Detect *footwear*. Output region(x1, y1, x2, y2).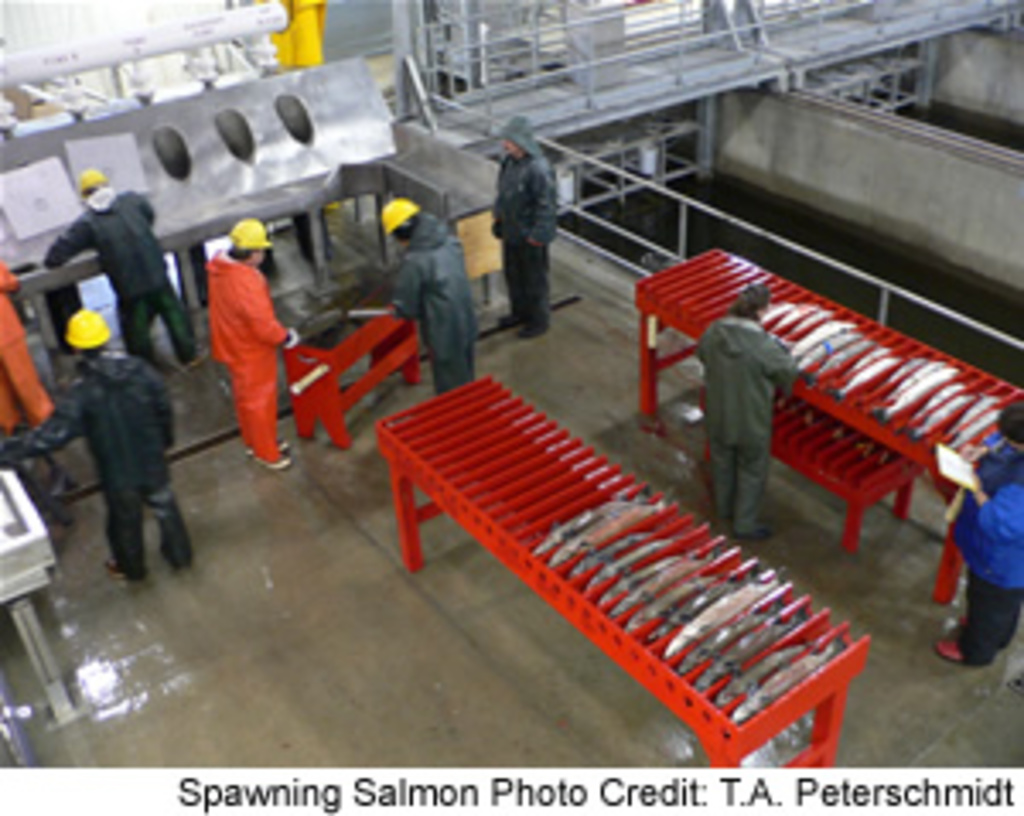
region(270, 434, 280, 444).
